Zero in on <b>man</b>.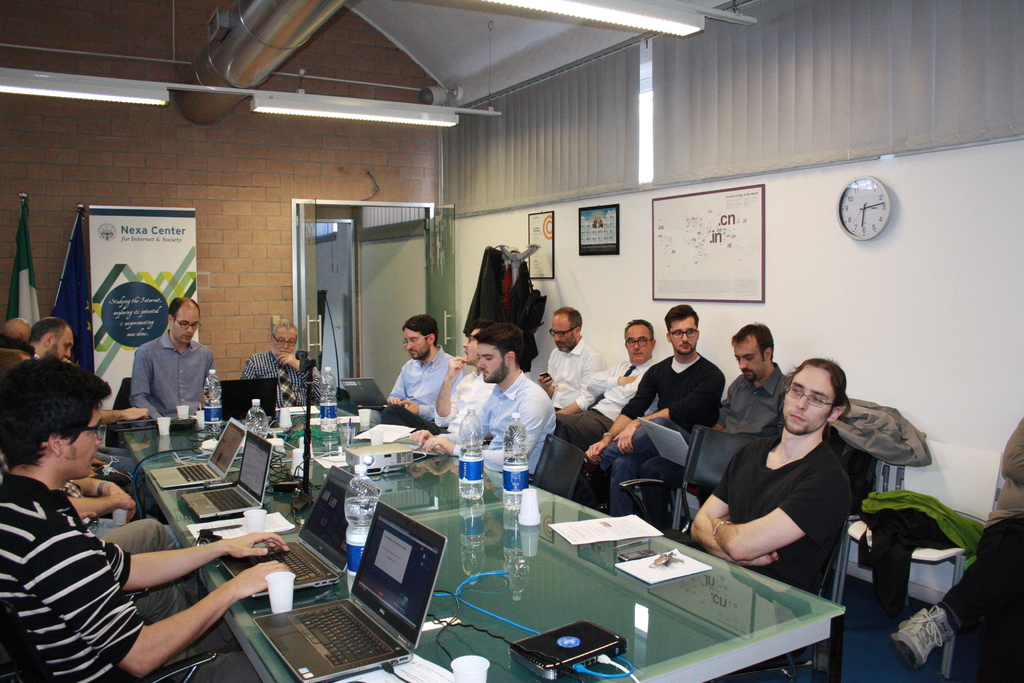
Zeroed in: rect(407, 320, 559, 475).
